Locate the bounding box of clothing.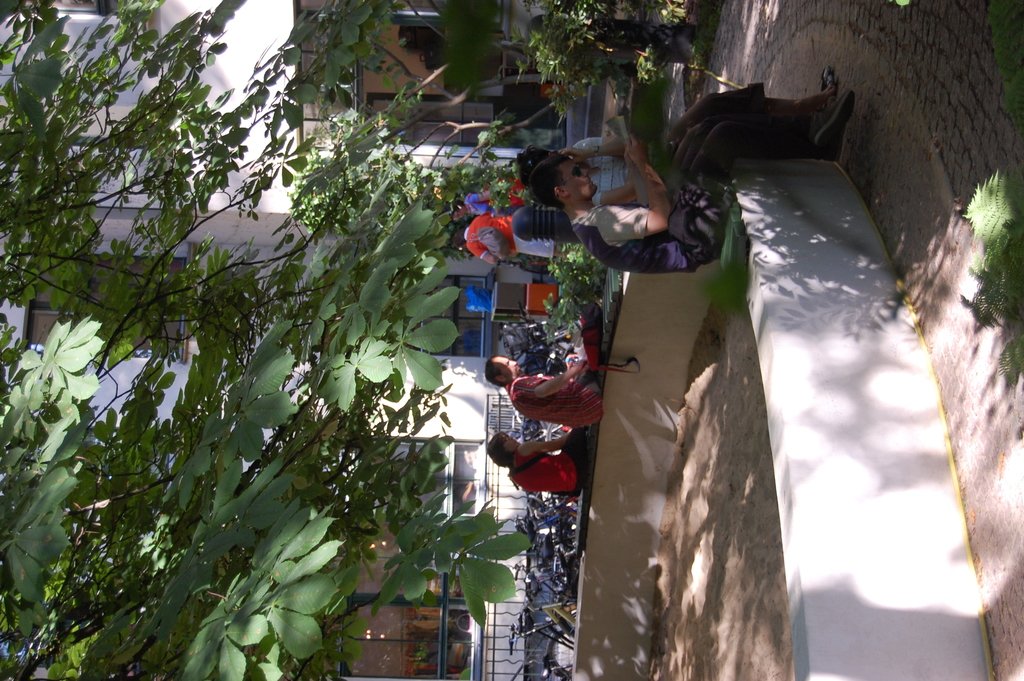
Bounding box: <box>569,86,766,205</box>.
